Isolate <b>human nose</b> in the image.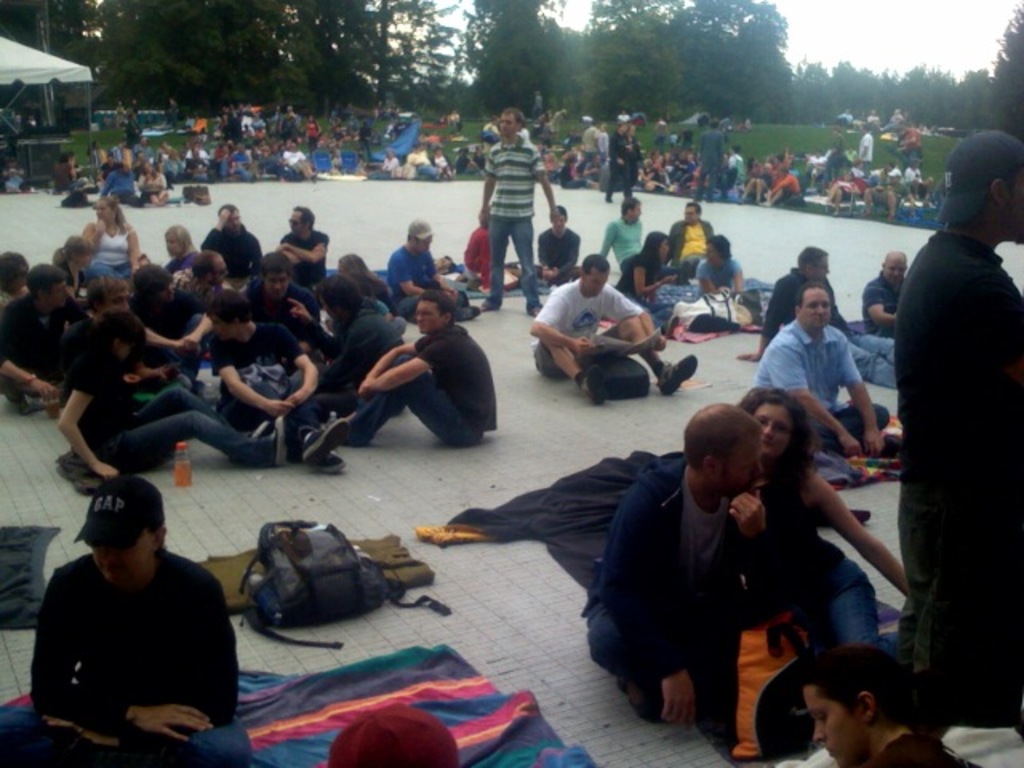
Isolated region: <box>814,304,826,315</box>.
